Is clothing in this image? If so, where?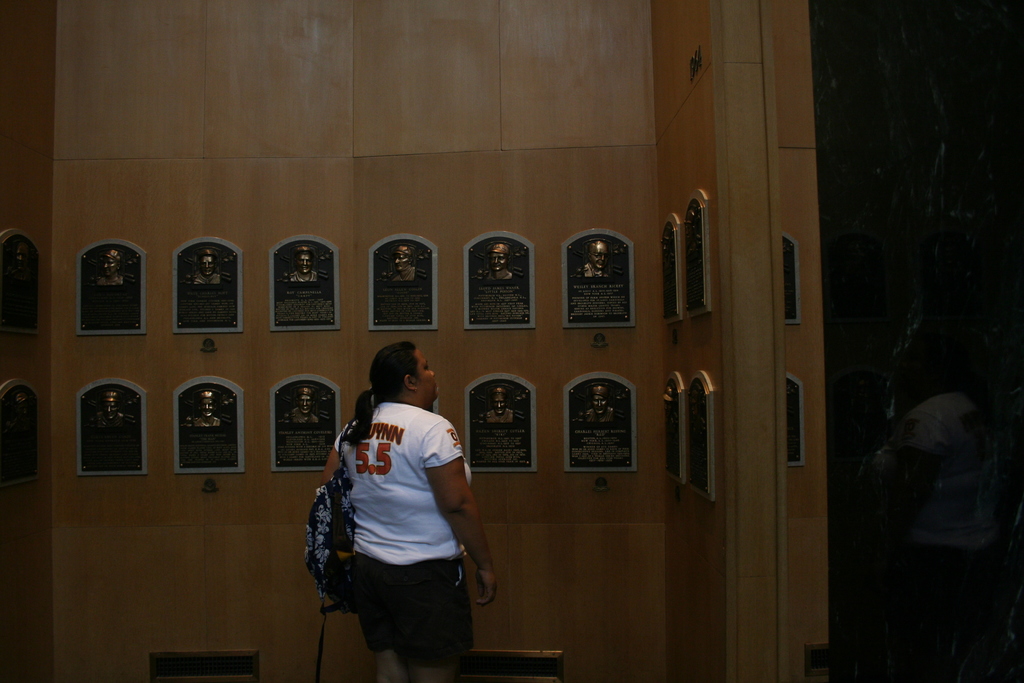
Yes, at [324, 372, 488, 662].
